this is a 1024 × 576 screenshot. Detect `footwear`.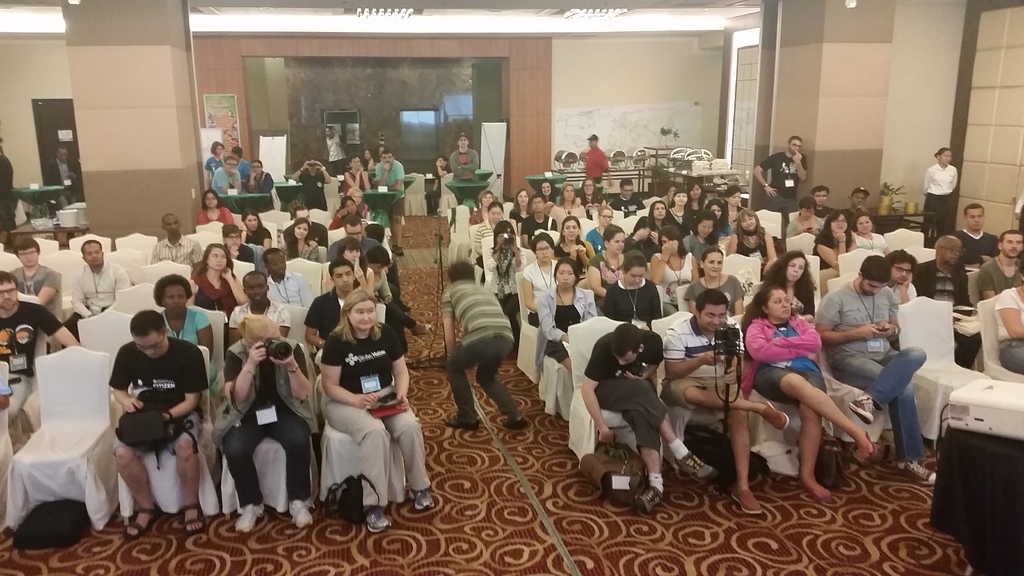
locate(415, 320, 433, 335).
